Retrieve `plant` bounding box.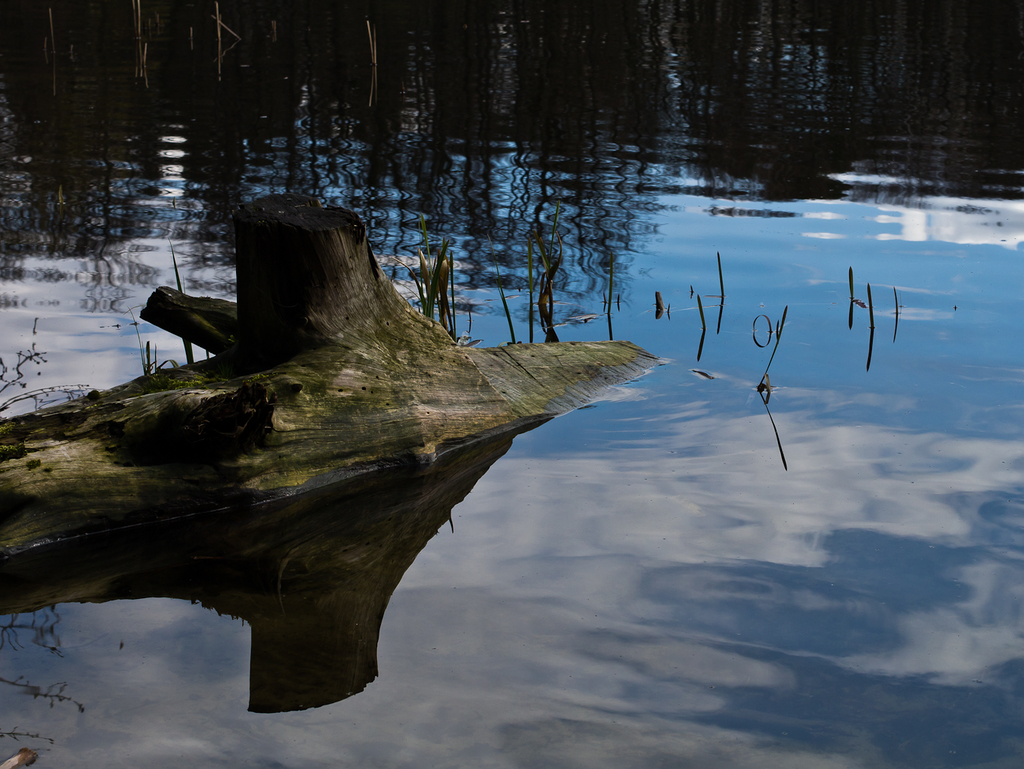
Bounding box: box=[127, 0, 144, 40].
